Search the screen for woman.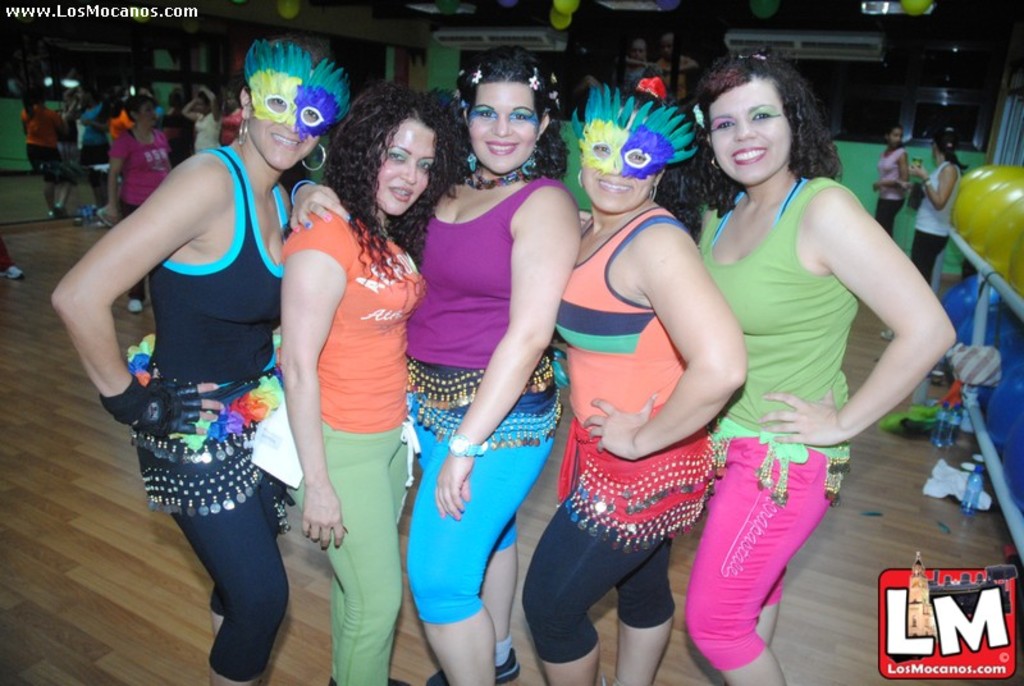
Found at <box>869,116,916,244</box>.
